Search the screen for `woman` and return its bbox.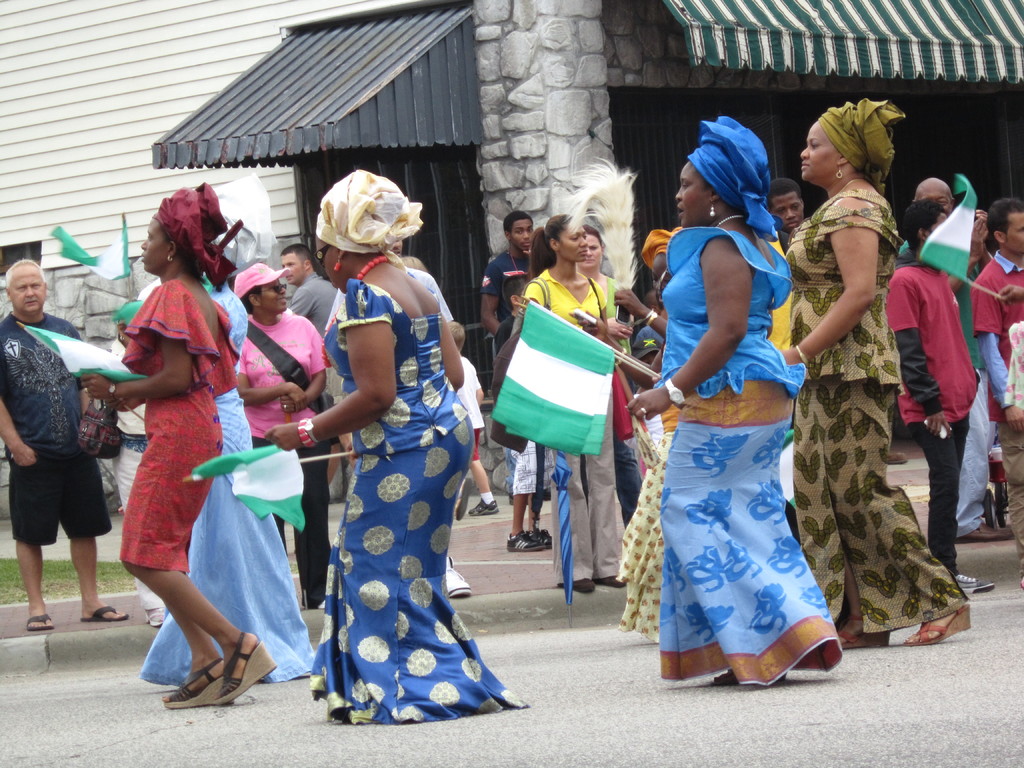
Found: [105, 188, 317, 682].
